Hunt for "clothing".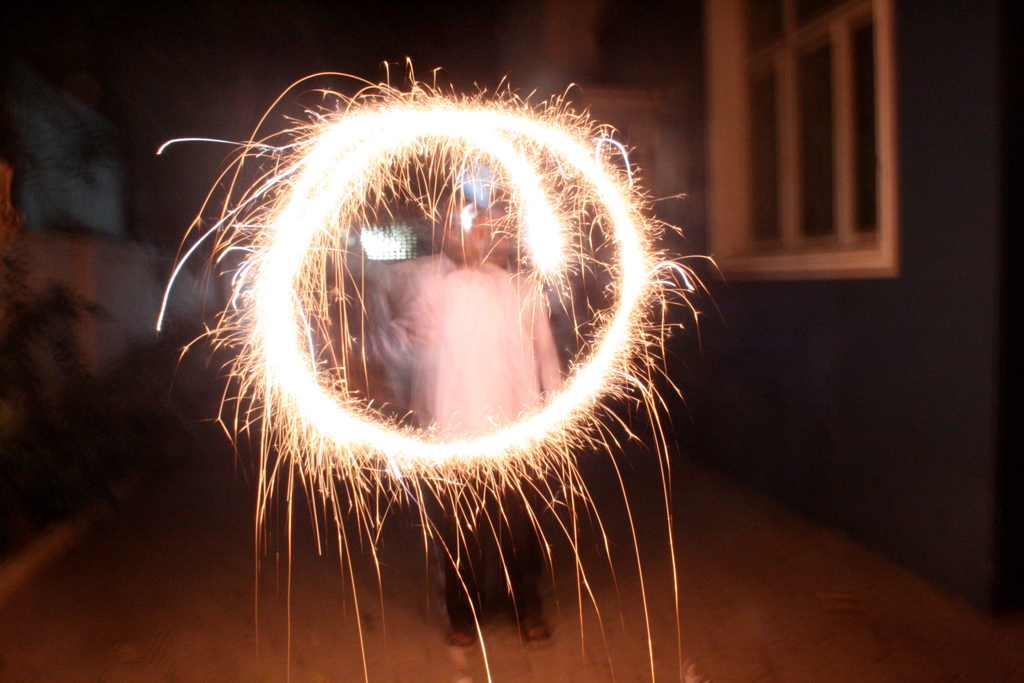
Hunted down at x1=358, y1=255, x2=563, y2=628.
